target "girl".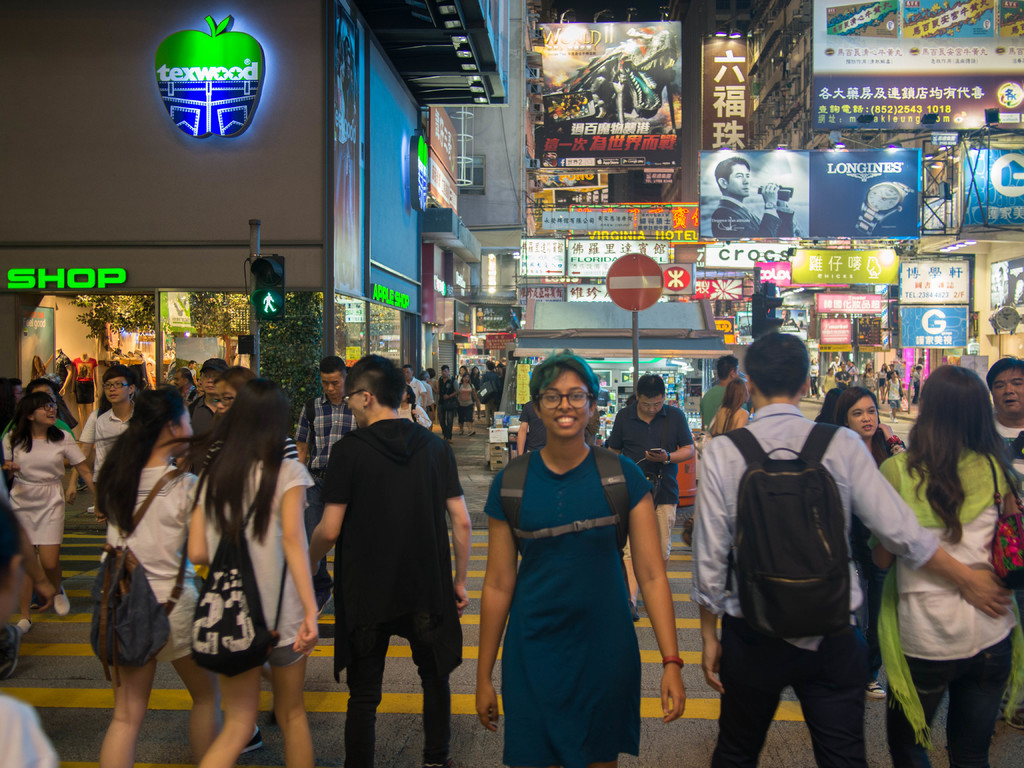
Target region: Rect(93, 387, 212, 767).
